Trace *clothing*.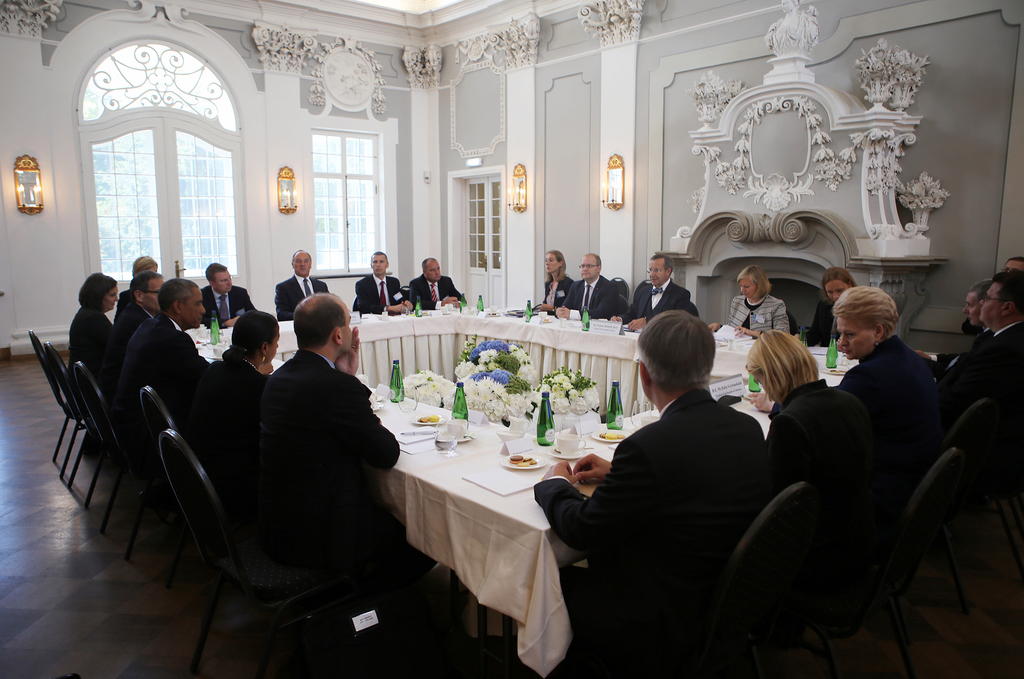
Traced to <bbox>101, 300, 140, 376</bbox>.
